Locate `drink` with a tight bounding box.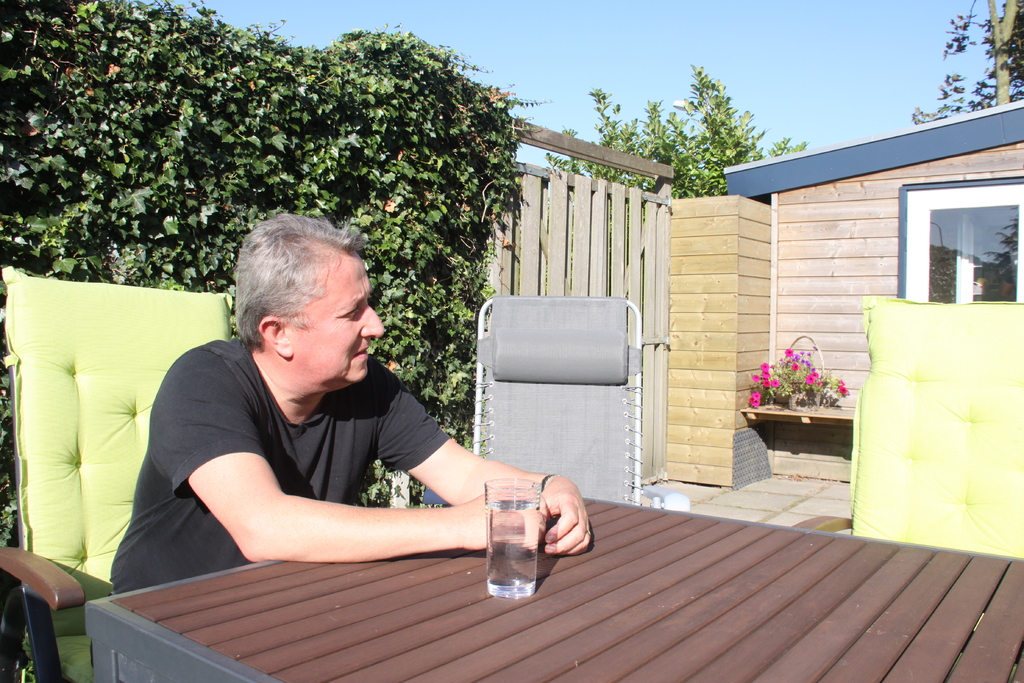
l=488, t=502, r=566, b=581.
